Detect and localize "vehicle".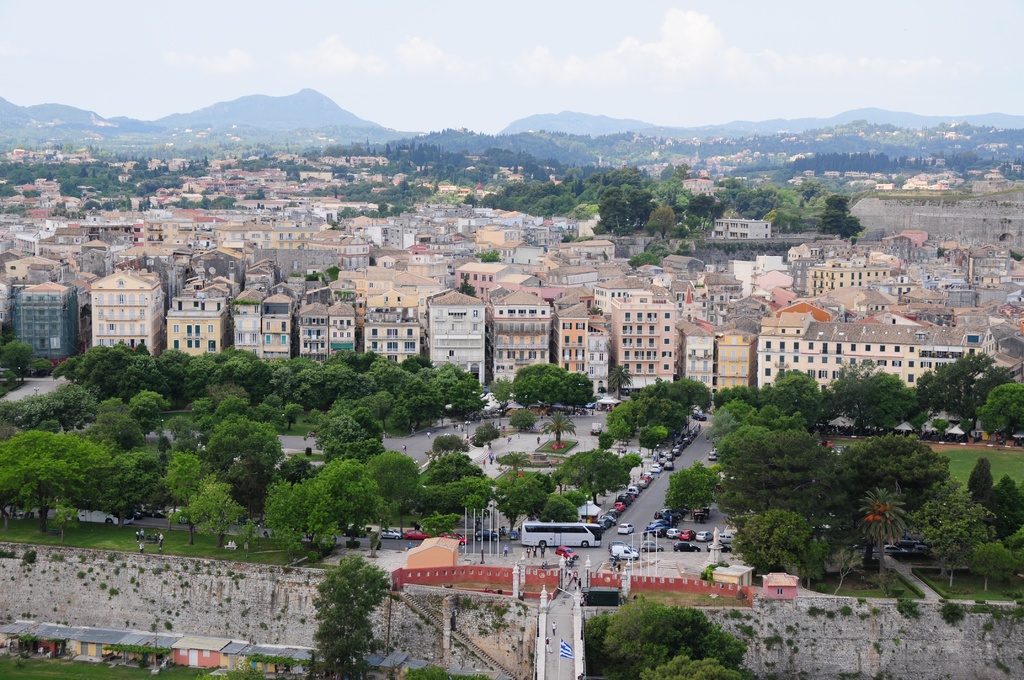
Localized at (x1=883, y1=543, x2=905, y2=553).
